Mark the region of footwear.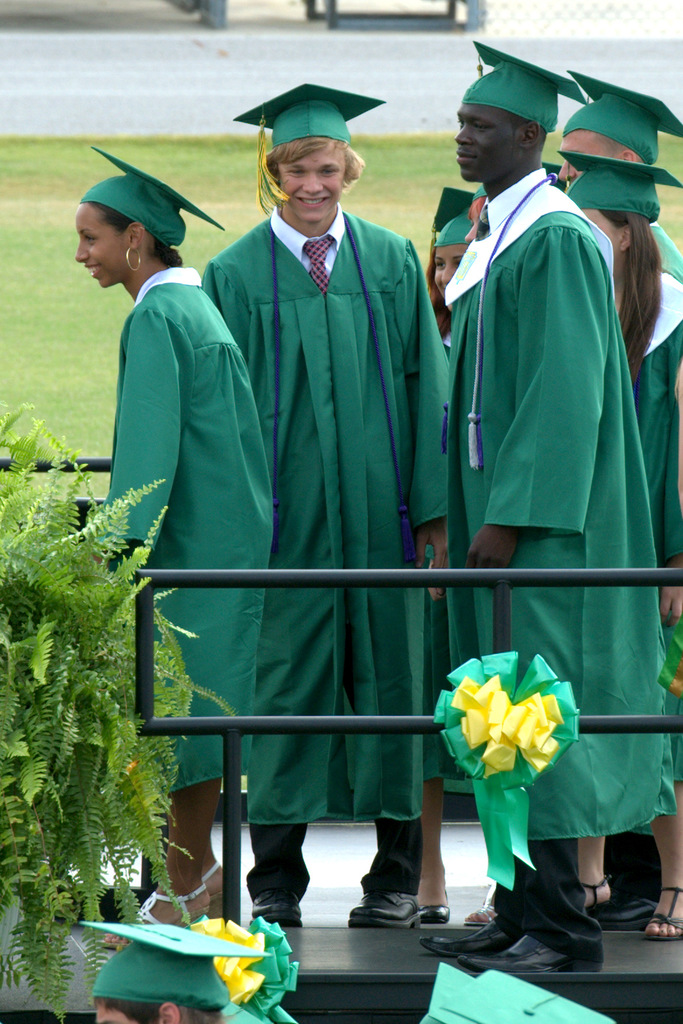
Region: <bbox>640, 884, 682, 941</bbox>.
